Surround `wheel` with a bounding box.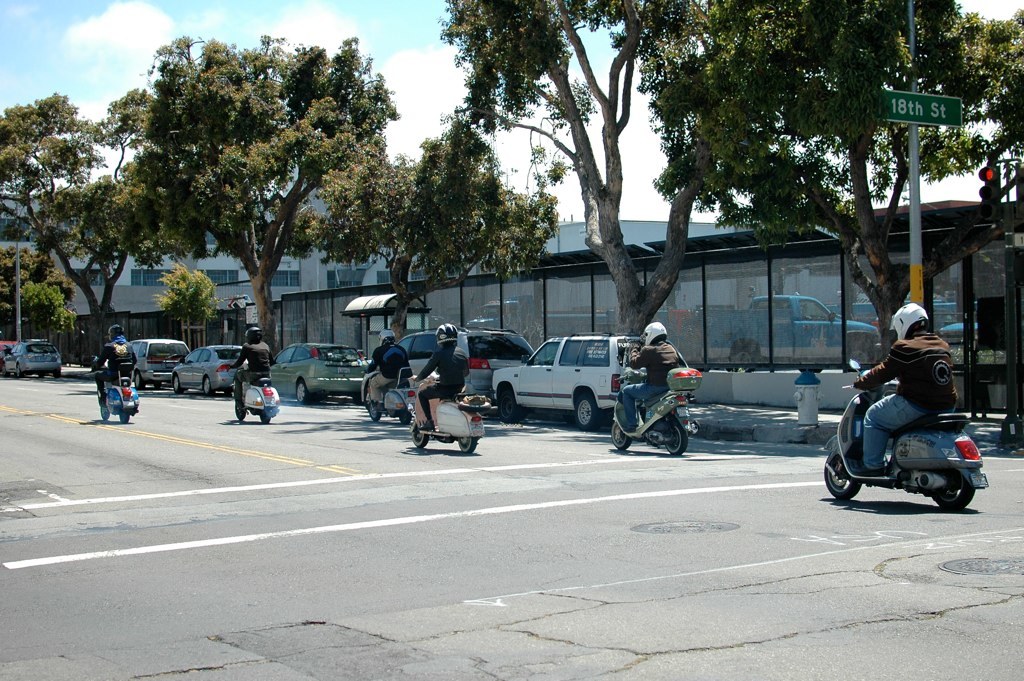
{"left": 664, "top": 423, "right": 688, "bottom": 455}.
